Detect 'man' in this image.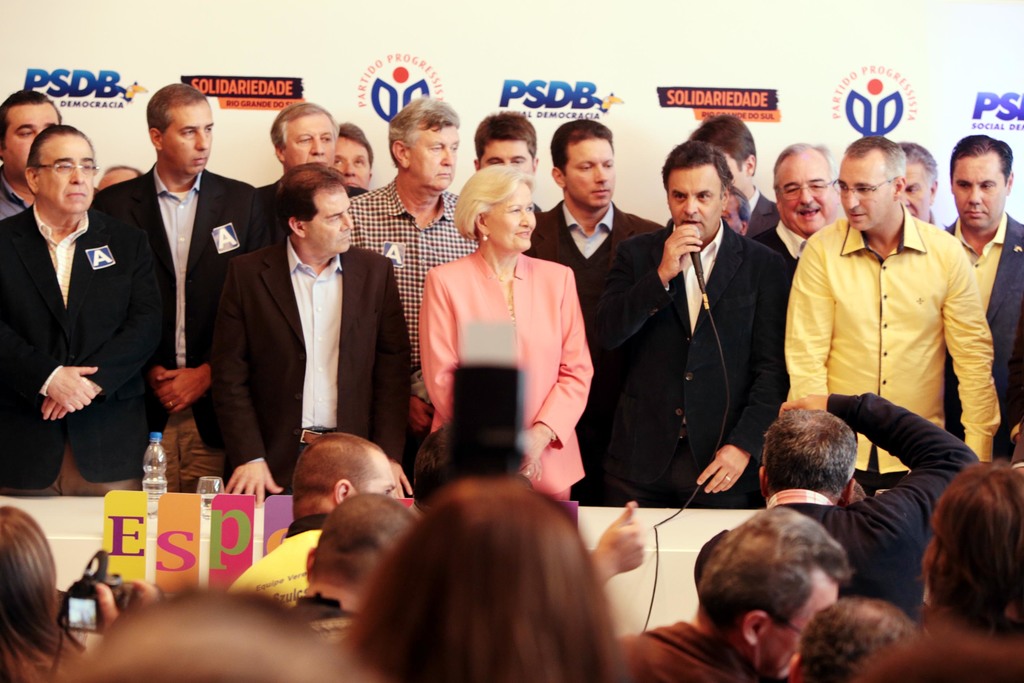
Detection: rect(221, 429, 645, 609).
